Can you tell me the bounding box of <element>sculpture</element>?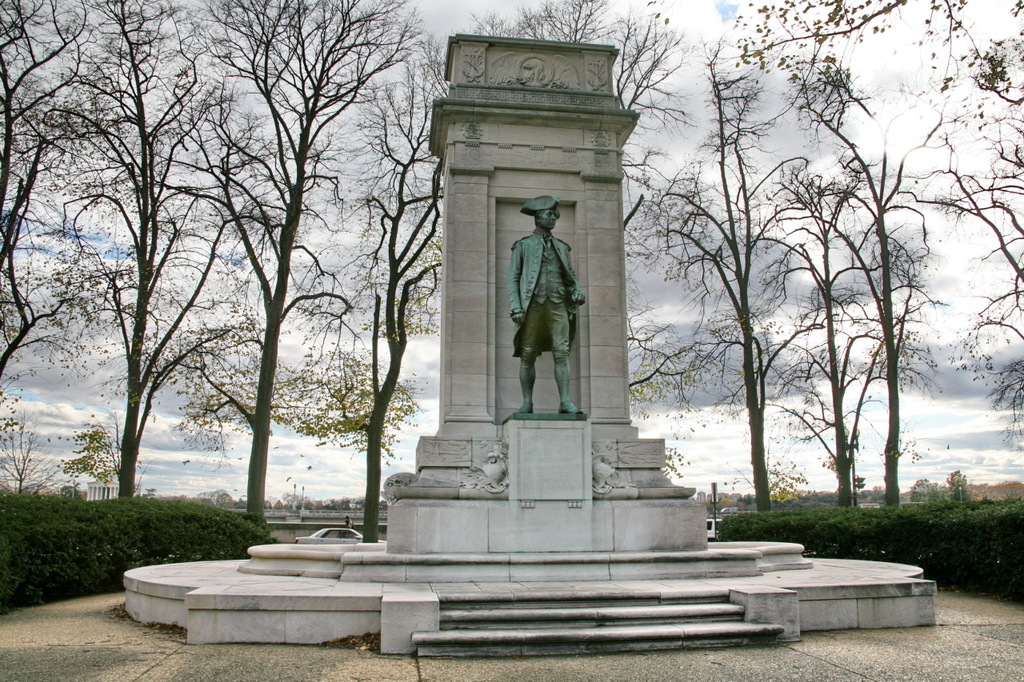
(x1=507, y1=181, x2=589, y2=421).
